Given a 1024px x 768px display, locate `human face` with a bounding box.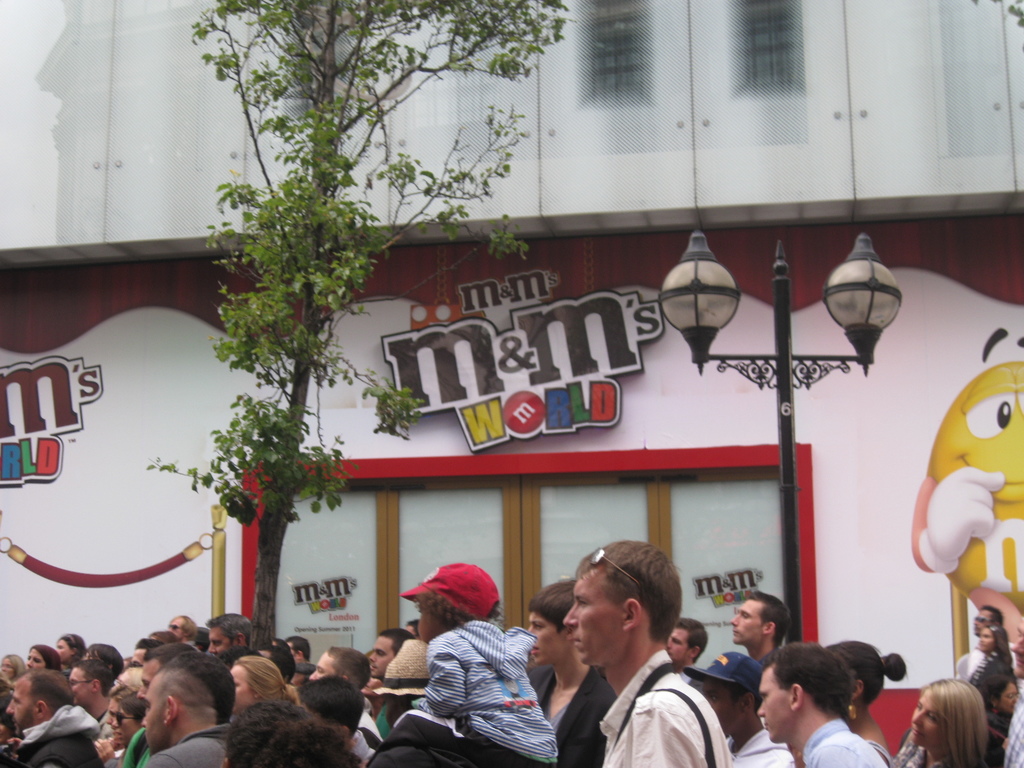
Located: box=[232, 666, 252, 709].
